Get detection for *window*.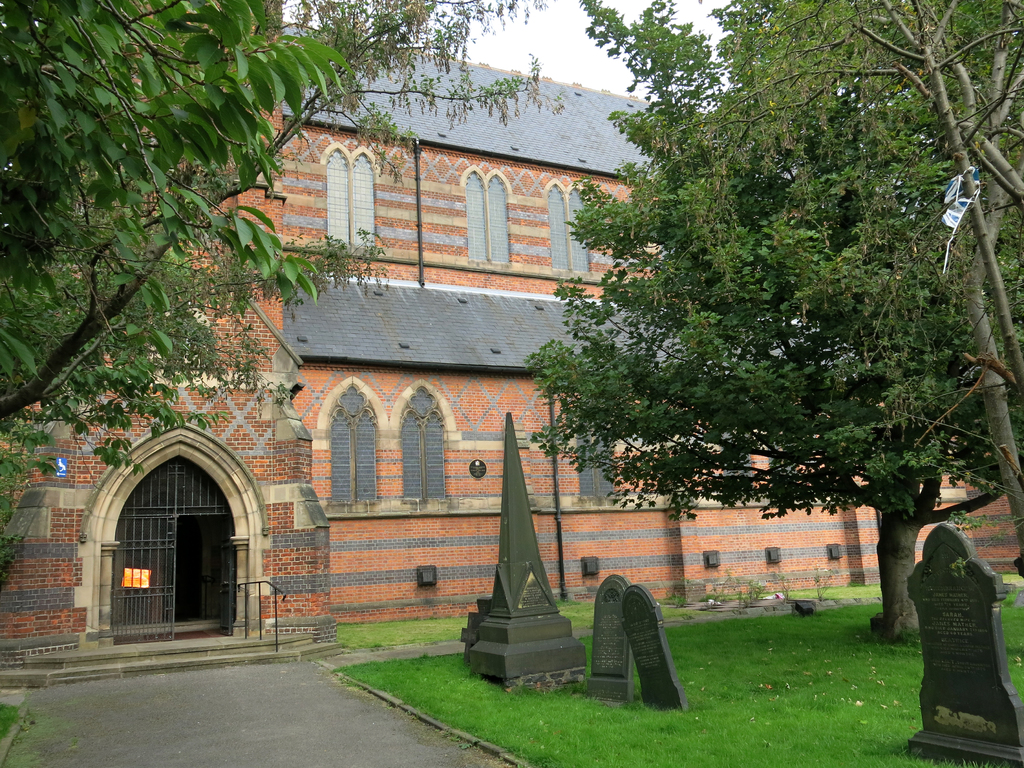
Detection: (326,378,378,507).
